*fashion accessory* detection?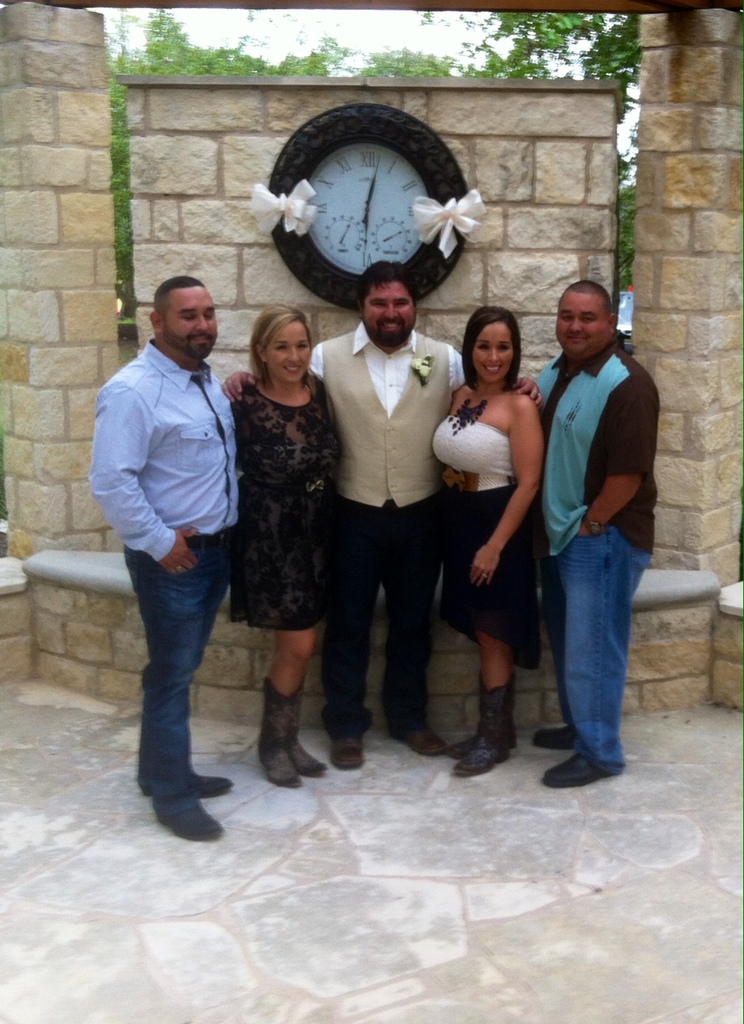
select_region(411, 352, 435, 387)
